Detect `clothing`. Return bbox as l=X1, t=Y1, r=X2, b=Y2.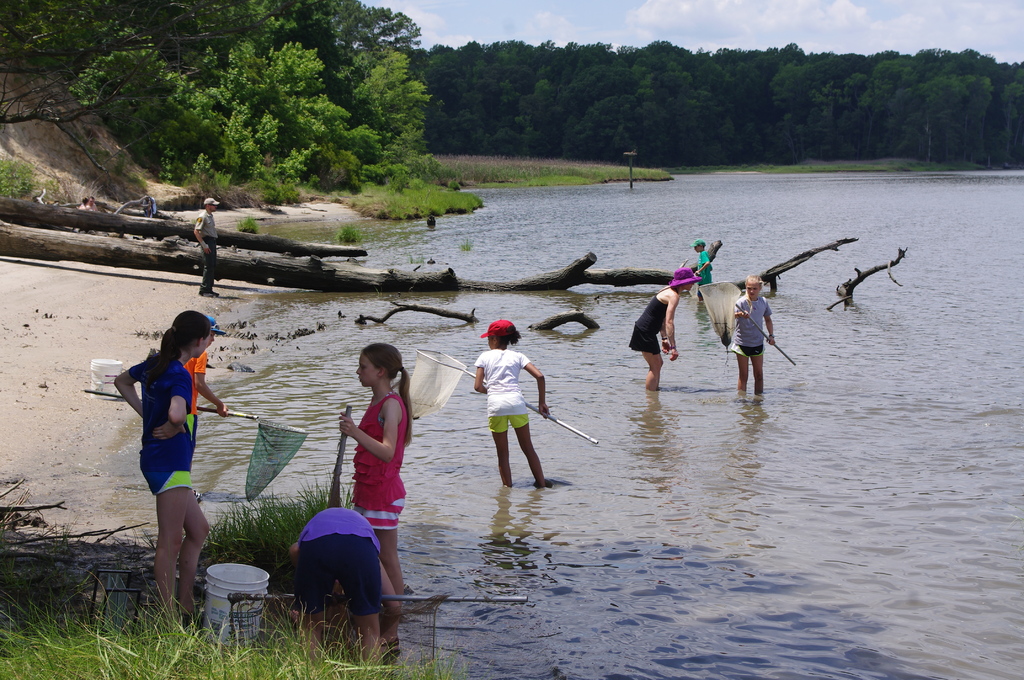
l=728, t=287, r=771, b=362.
